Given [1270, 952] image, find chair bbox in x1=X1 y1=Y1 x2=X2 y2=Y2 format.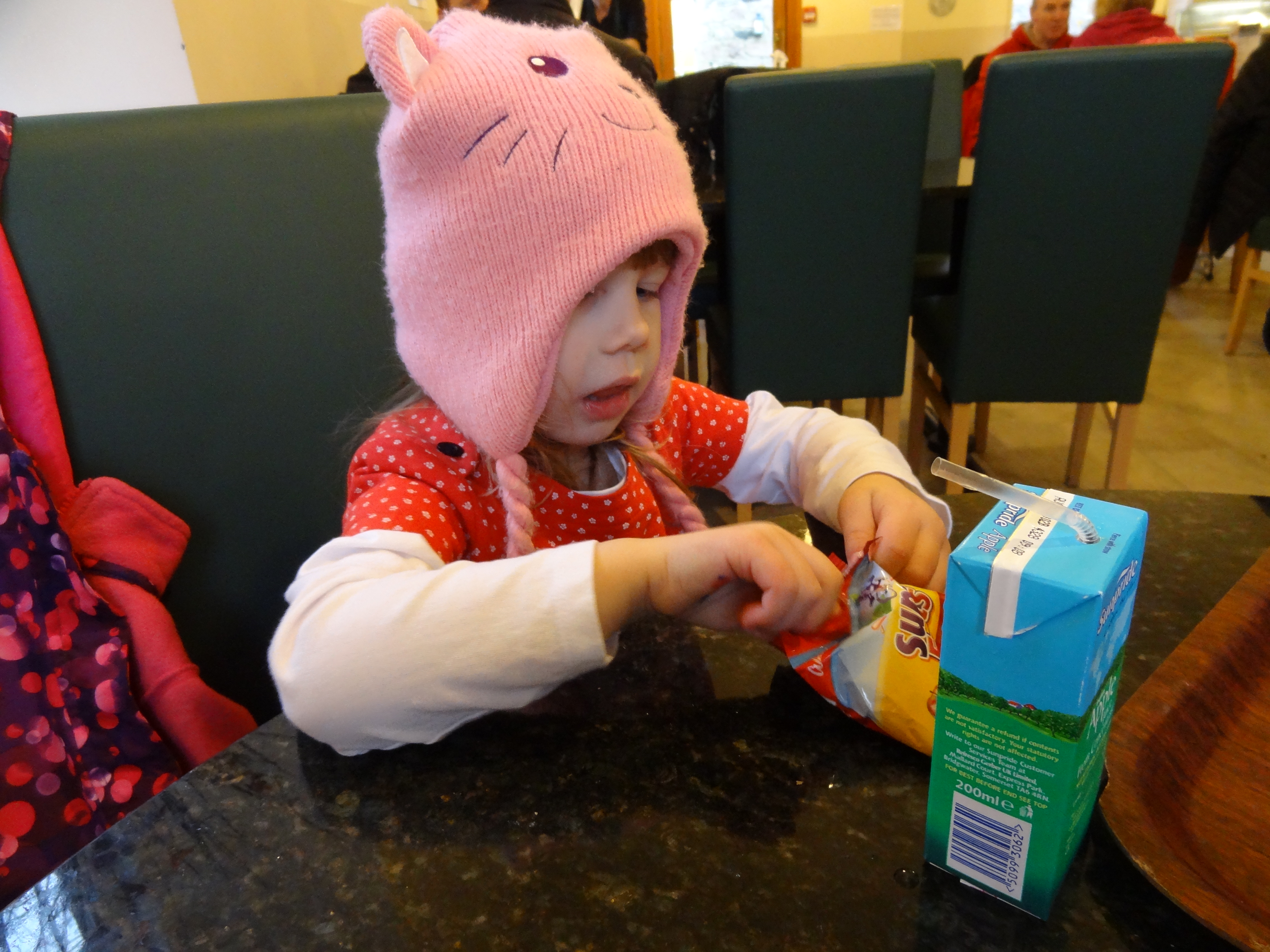
x1=198 y1=16 x2=257 y2=144.
